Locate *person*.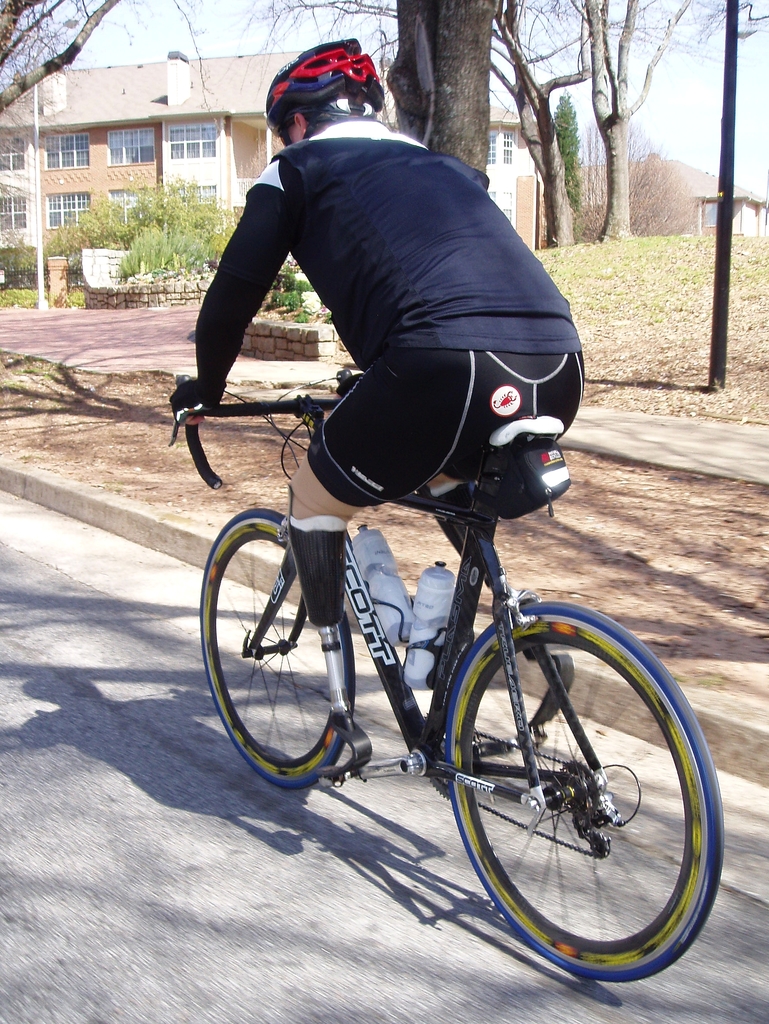
Bounding box: box=[157, 40, 584, 627].
